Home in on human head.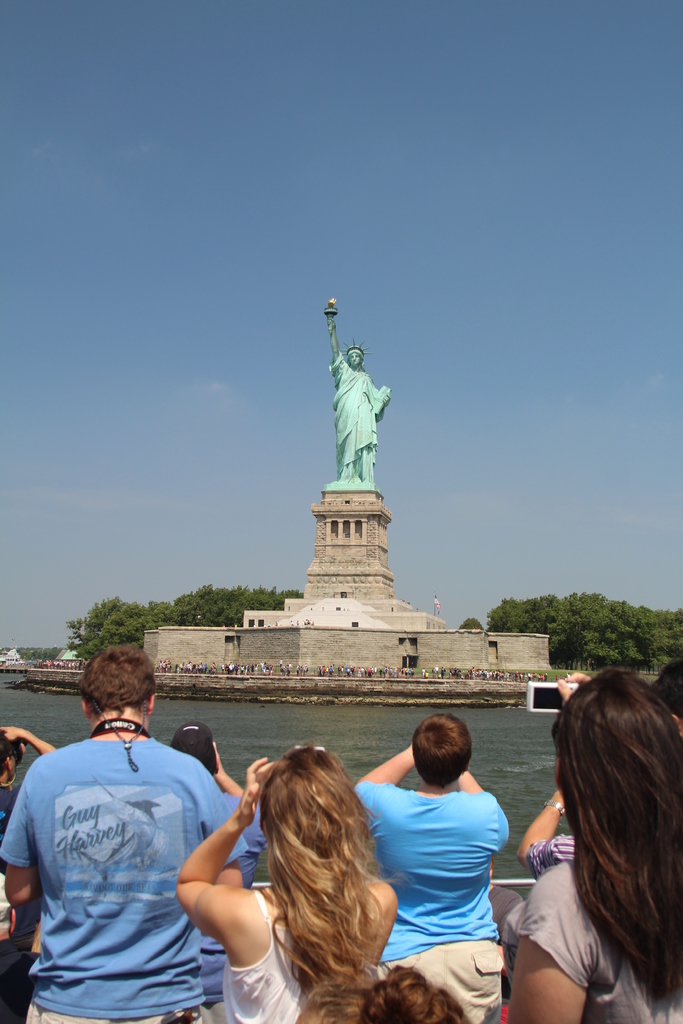
Homed in at locate(72, 645, 158, 725).
